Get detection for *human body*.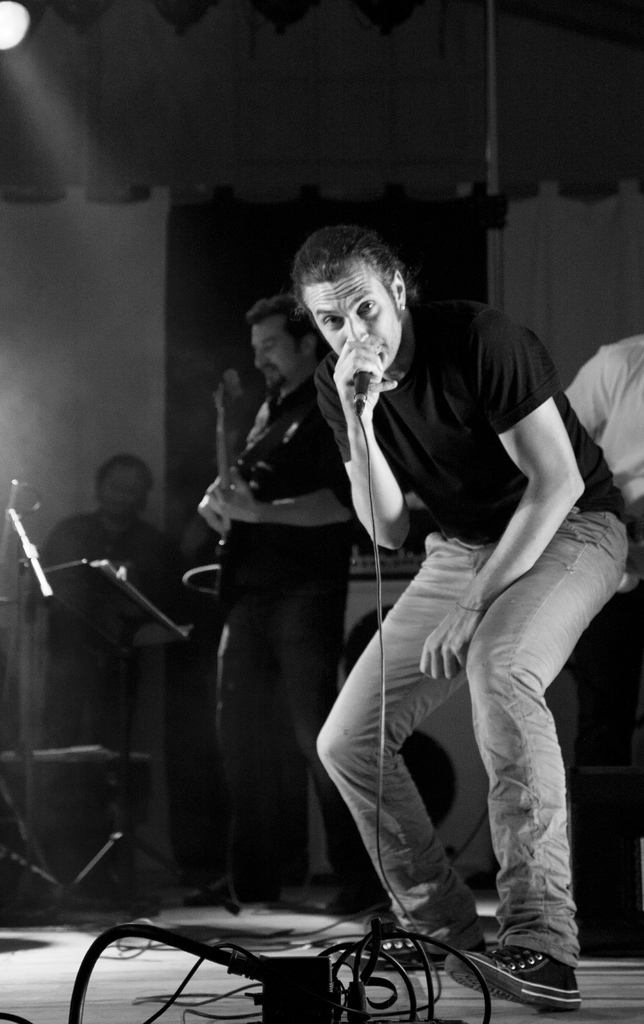
Detection: bbox=[312, 224, 629, 1014].
